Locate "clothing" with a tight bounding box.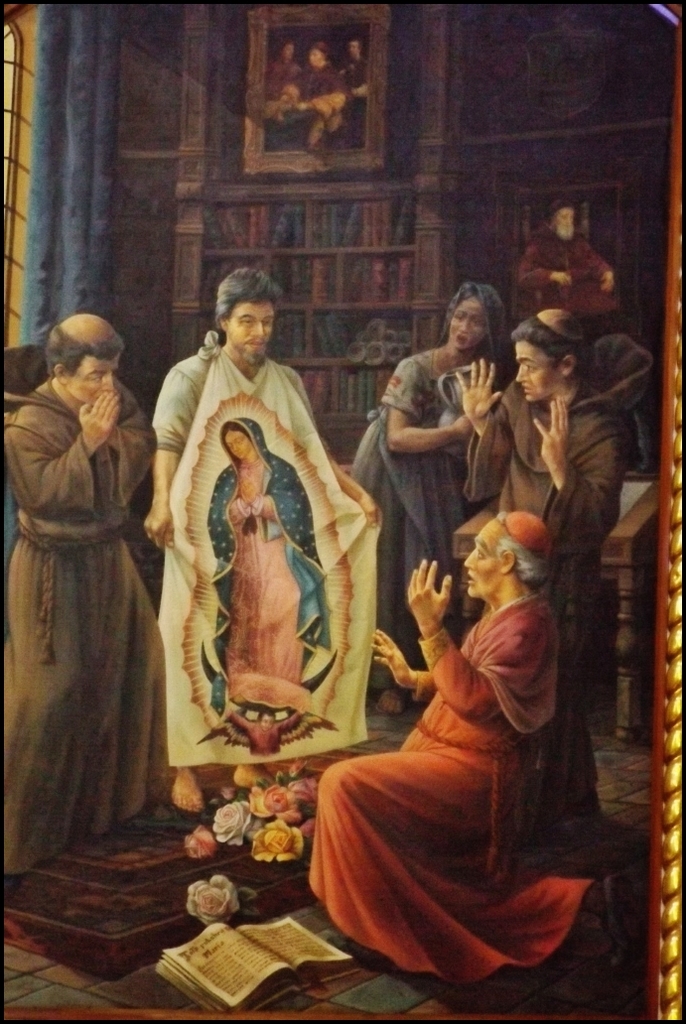
229,708,297,753.
